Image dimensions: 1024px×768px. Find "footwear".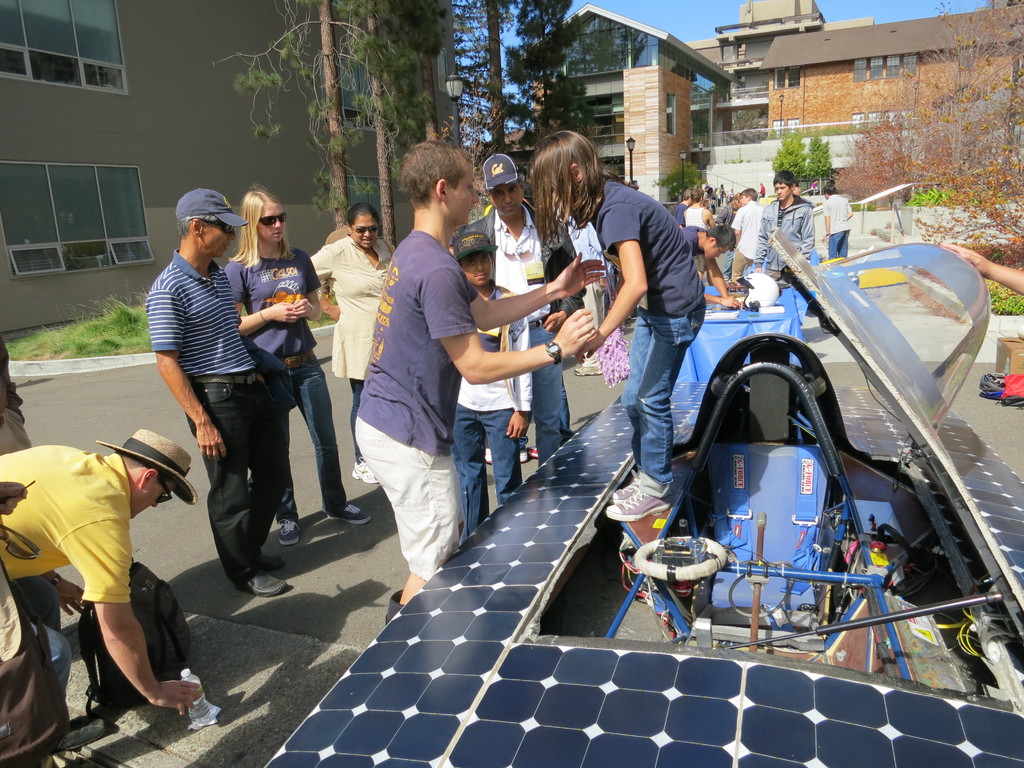
[left=607, top=470, right=636, bottom=504].
